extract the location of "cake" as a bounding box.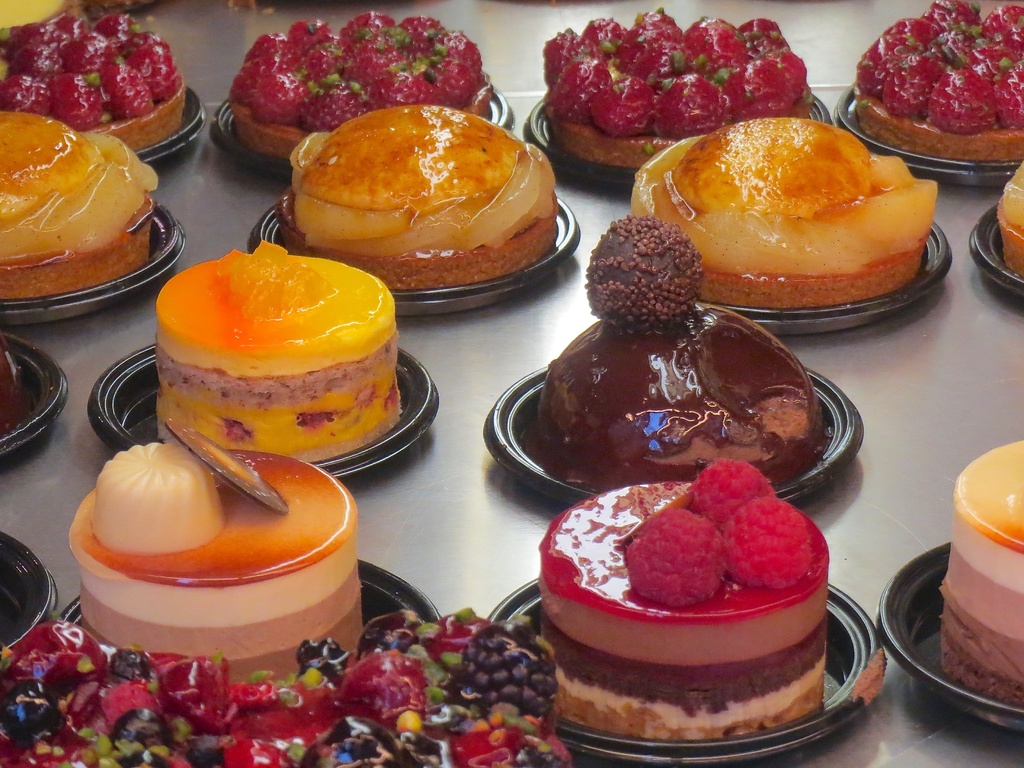
pyautogui.locateOnScreen(66, 418, 362, 659).
